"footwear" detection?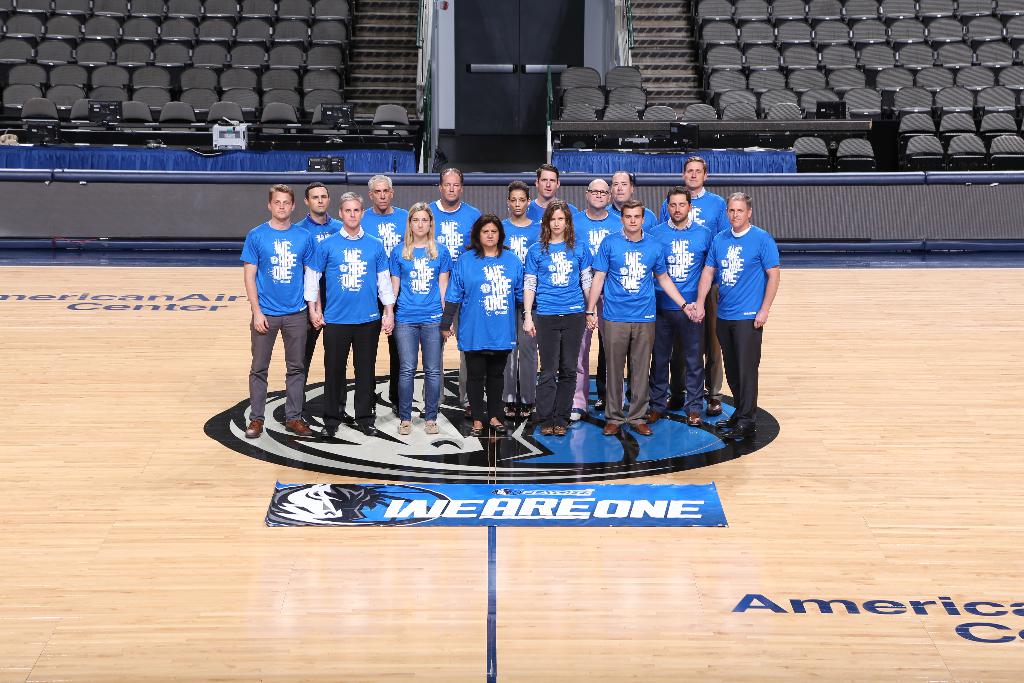
bbox=(593, 399, 606, 413)
